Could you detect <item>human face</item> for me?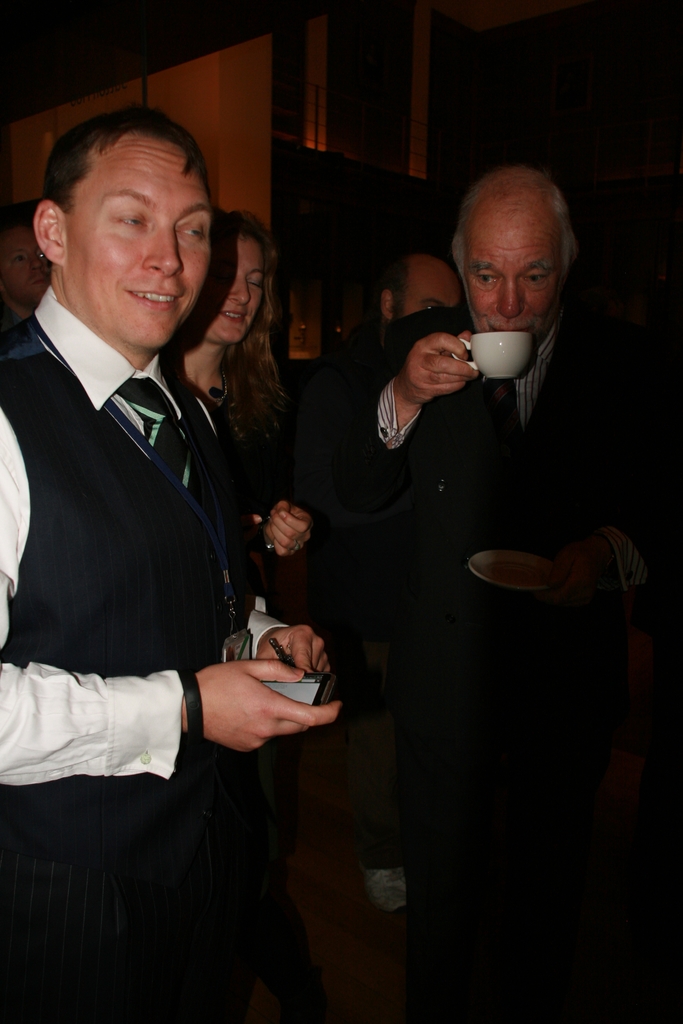
Detection result: Rect(463, 206, 564, 344).
